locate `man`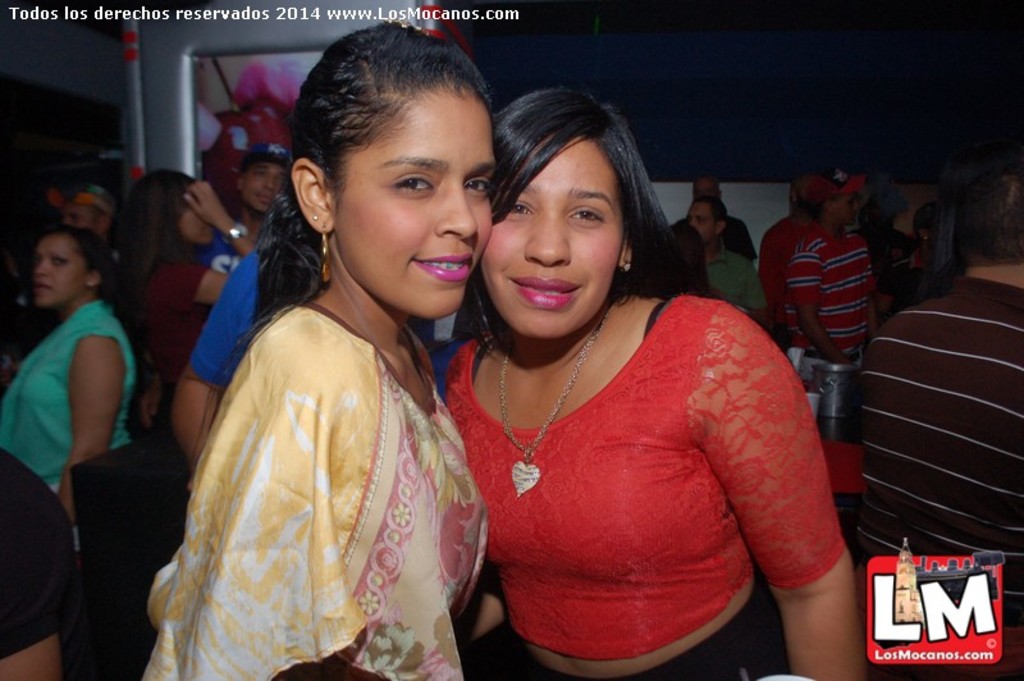
Rect(758, 179, 900, 392)
